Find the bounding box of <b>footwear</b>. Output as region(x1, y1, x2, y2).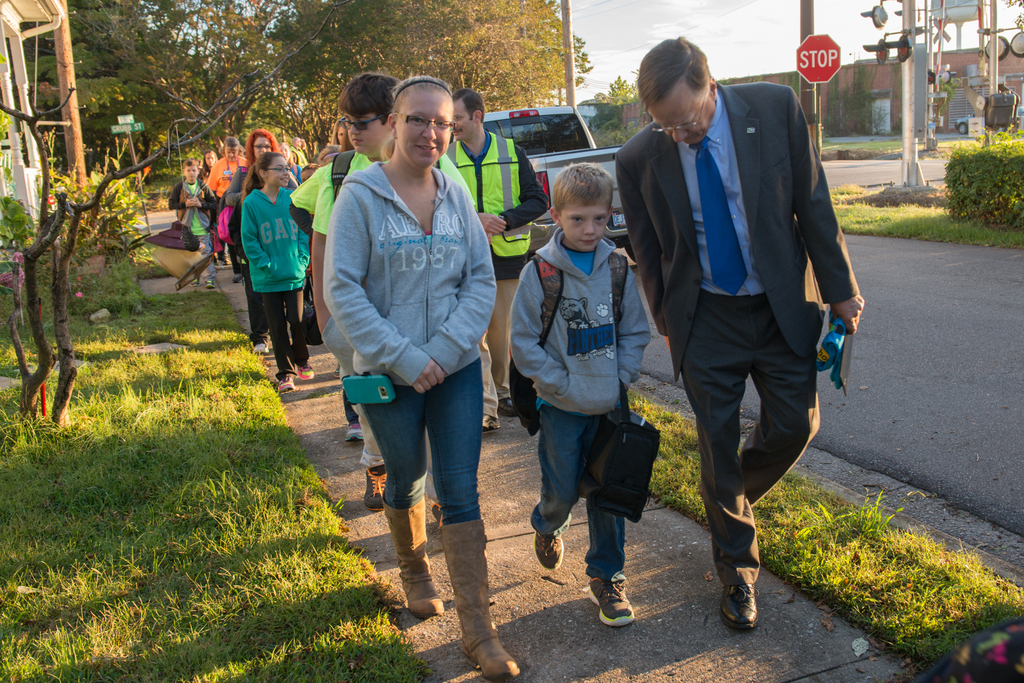
region(295, 365, 316, 383).
